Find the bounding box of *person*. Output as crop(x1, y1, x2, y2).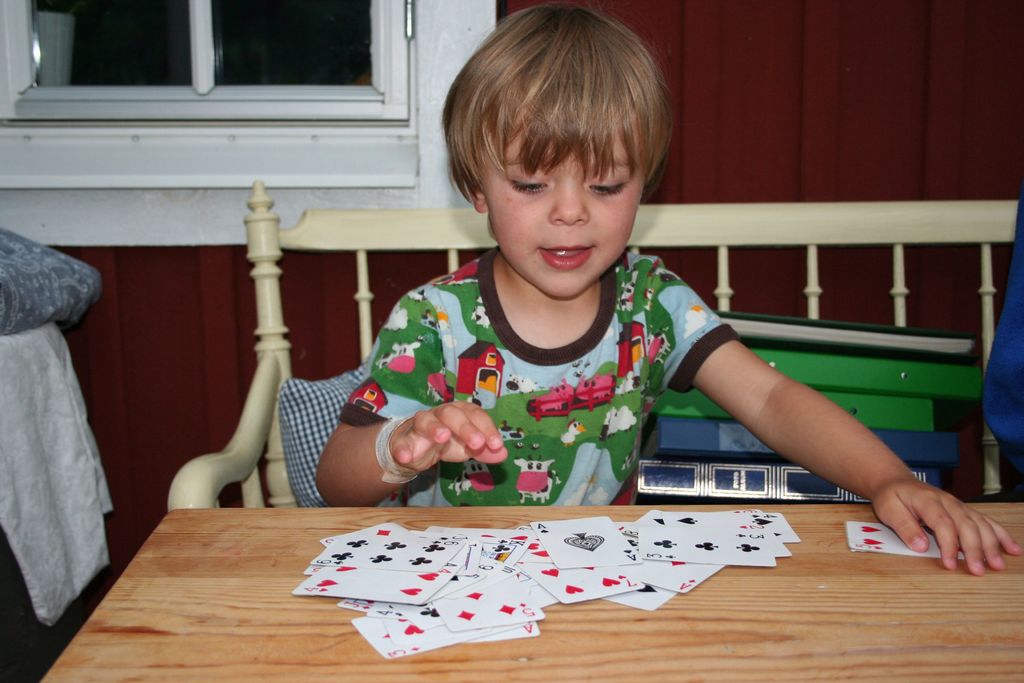
crop(314, 0, 1018, 577).
